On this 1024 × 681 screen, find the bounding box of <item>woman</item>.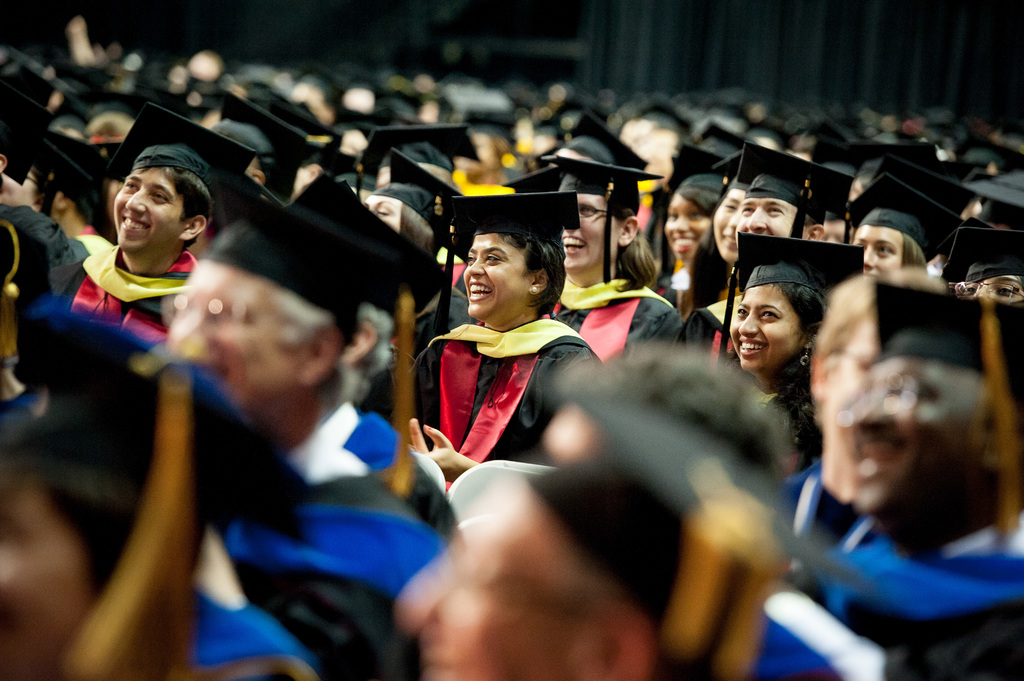
Bounding box: x1=726 y1=234 x2=860 y2=471.
